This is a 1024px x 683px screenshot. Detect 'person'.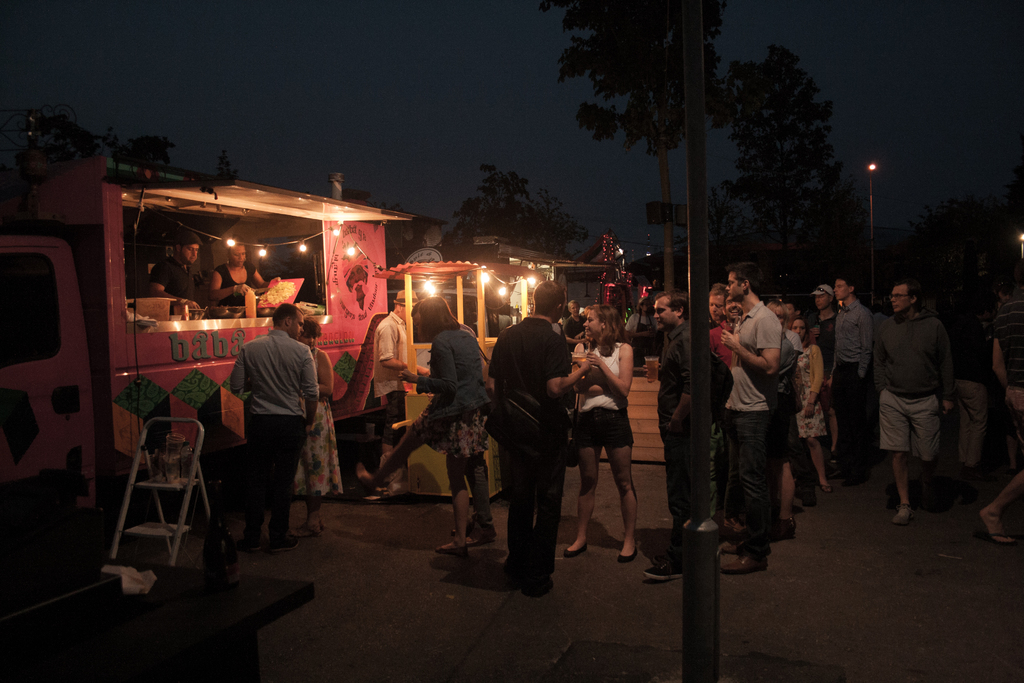
212:290:316:554.
